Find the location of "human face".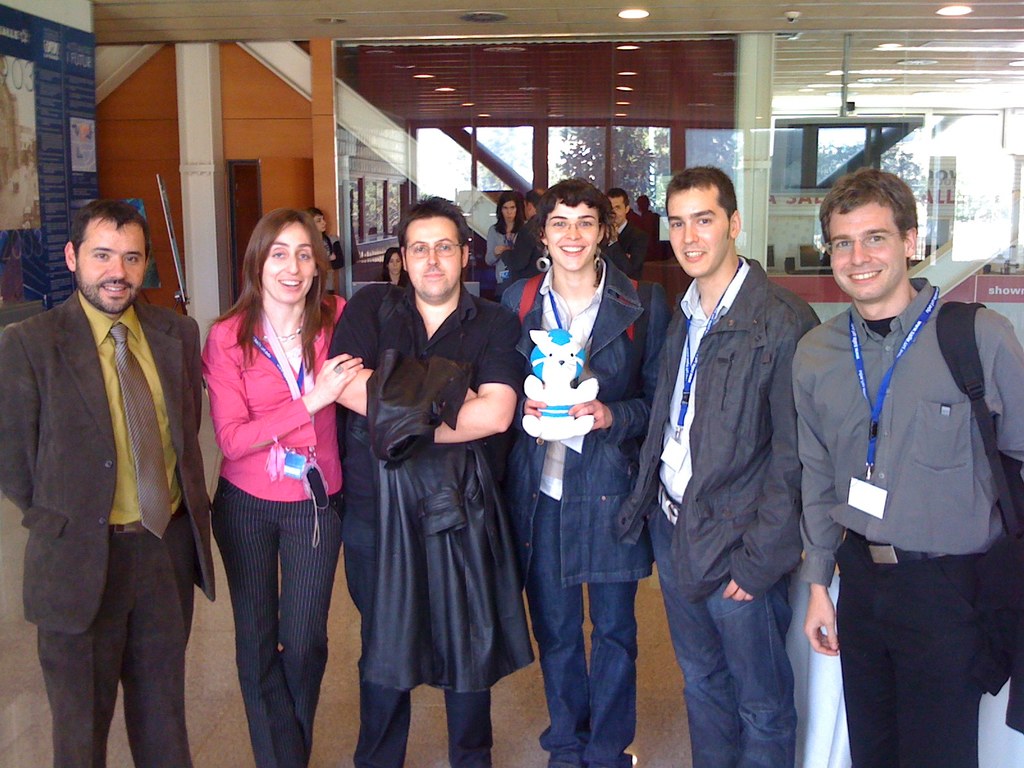
Location: (830, 203, 909, 302).
